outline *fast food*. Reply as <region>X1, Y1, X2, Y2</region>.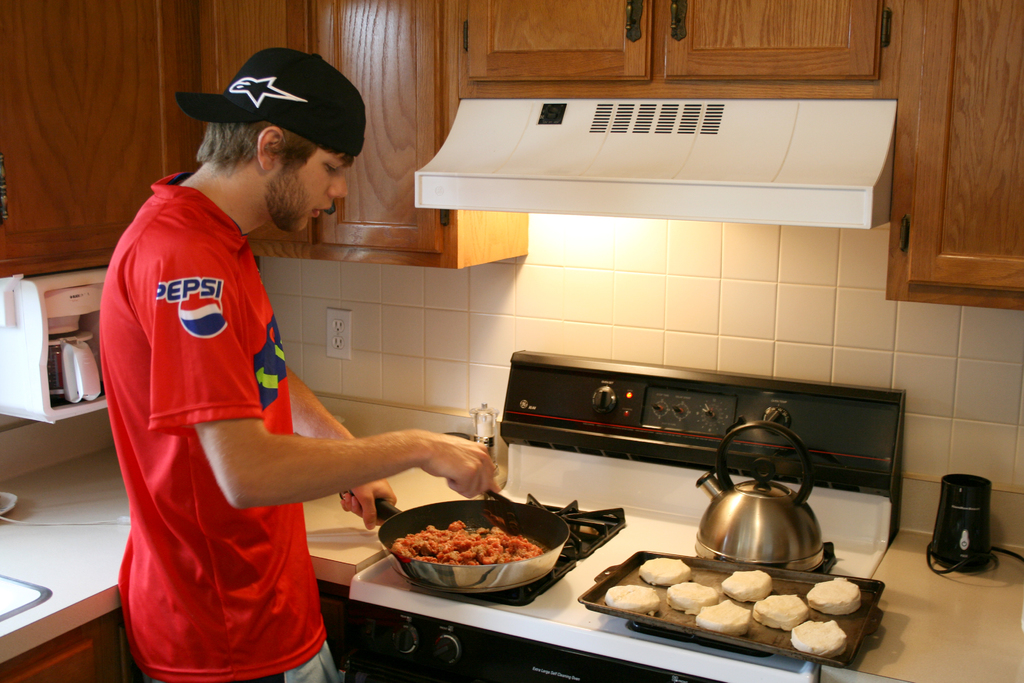
<region>724, 572, 771, 595</region>.
